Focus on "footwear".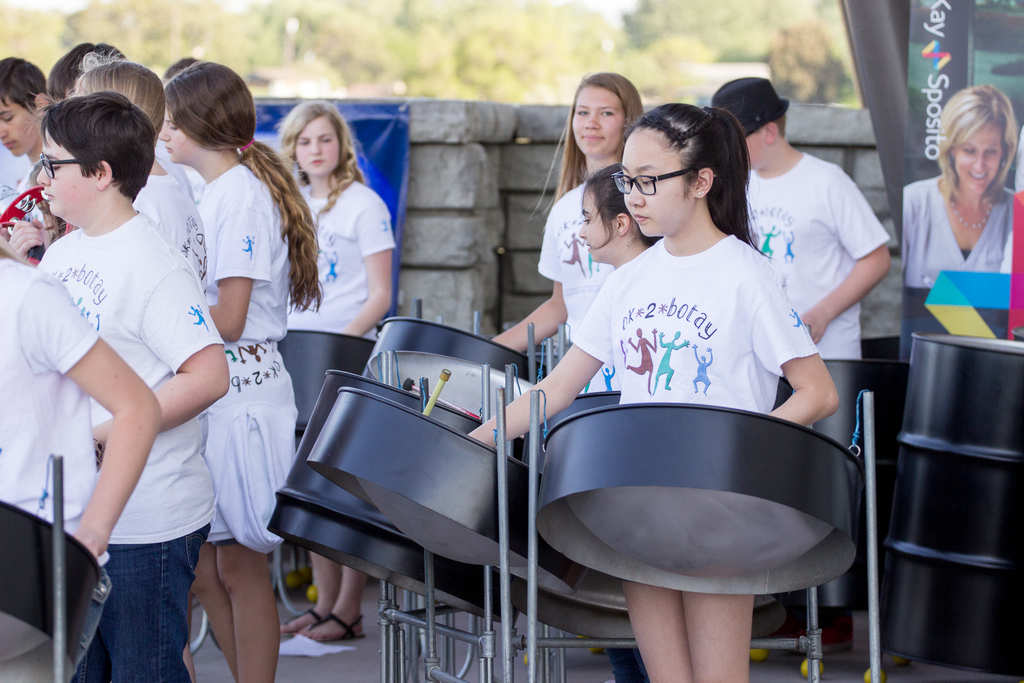
Focused at 291/607/368/638.
